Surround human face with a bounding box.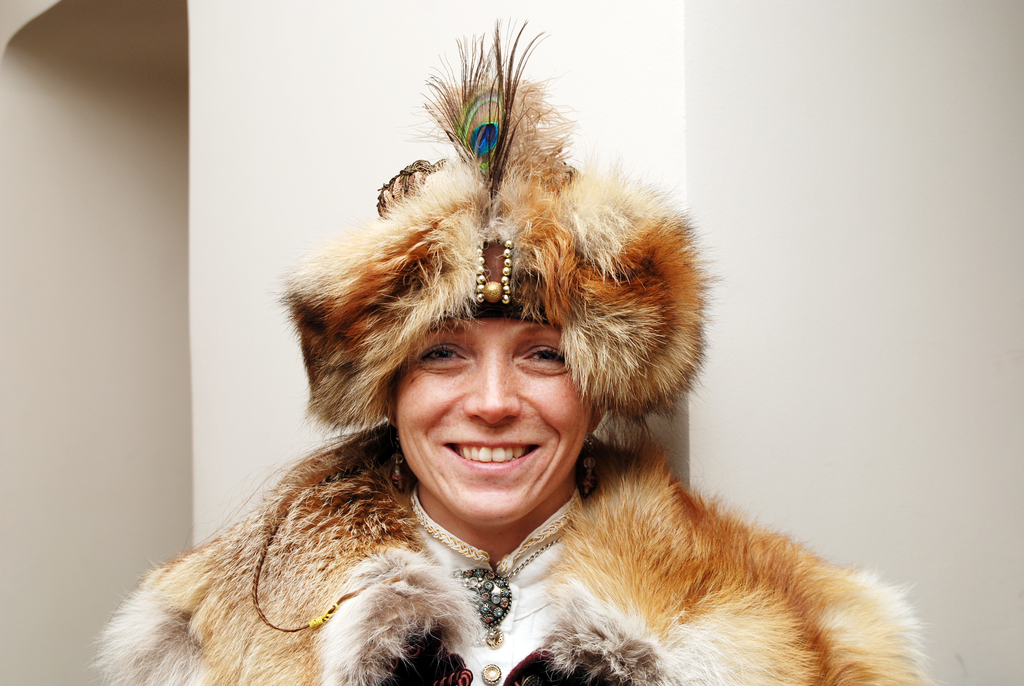
pyautogui.locateOnScreen(397, 320, 594, 530).
